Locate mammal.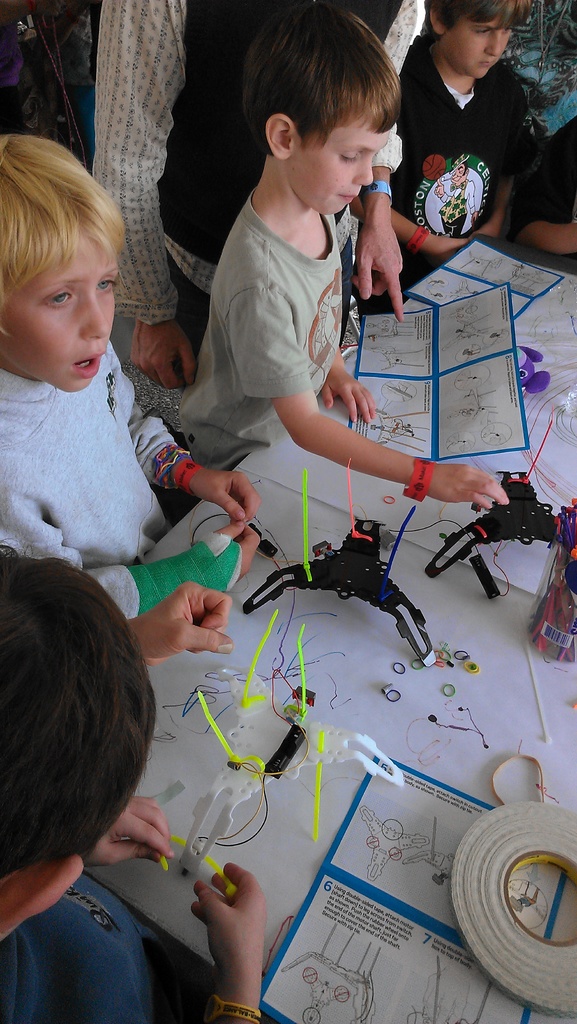
Bounding box: detection(179, 0, 498, 492).
